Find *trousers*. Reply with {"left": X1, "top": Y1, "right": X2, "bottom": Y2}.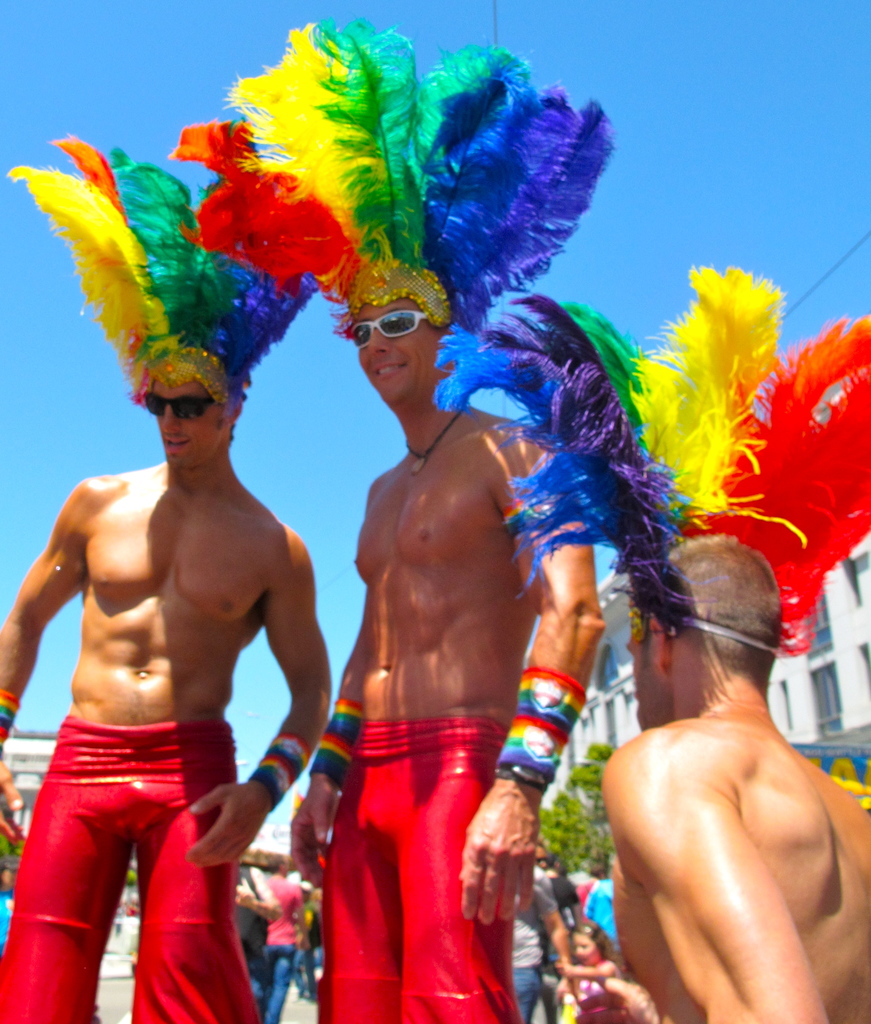
{"left": 20, "top": 734, "right": 253, "bottom": 995}.
